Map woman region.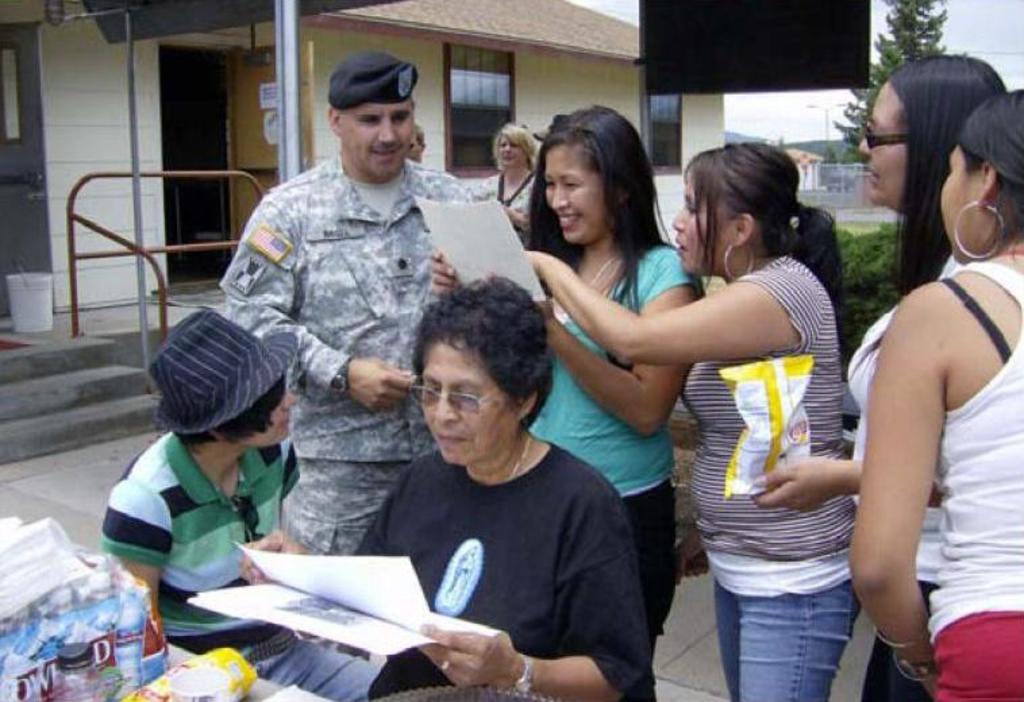
Mapped to Rect(484, 117, 539, 219).
